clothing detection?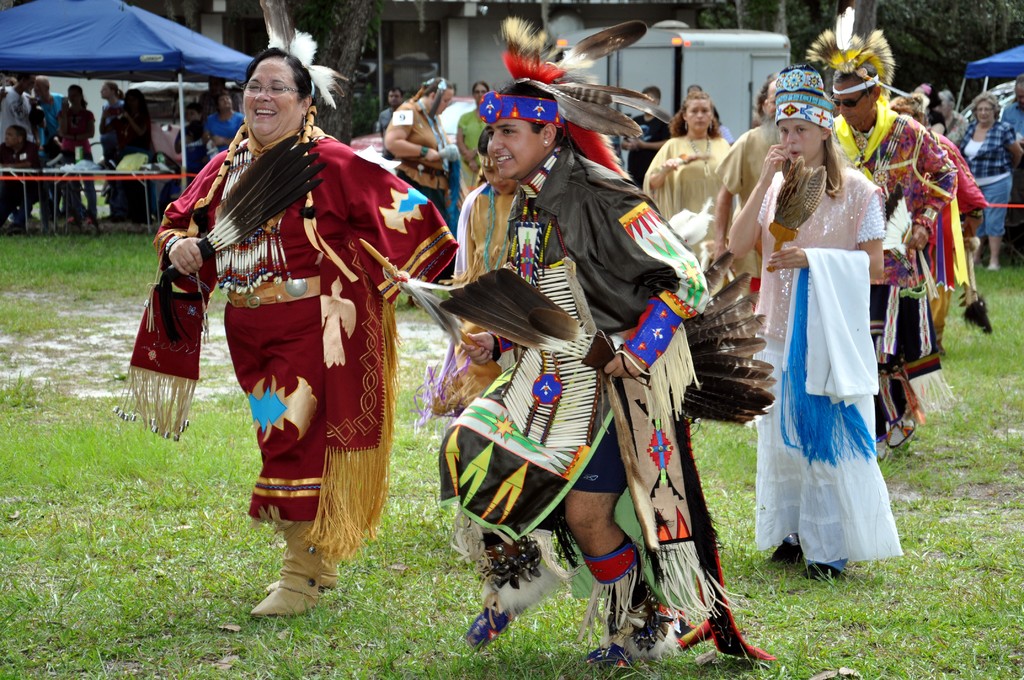
left=399, top=133, right=776, bottom=660
